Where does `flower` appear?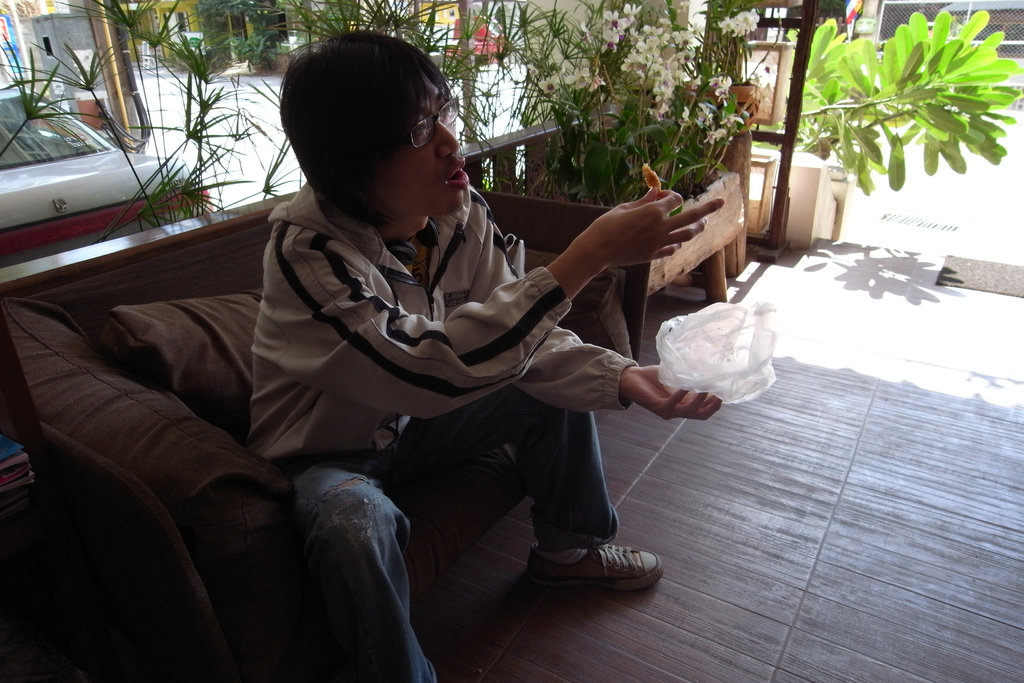
Appears at rect(735, 10, 760, 43).
